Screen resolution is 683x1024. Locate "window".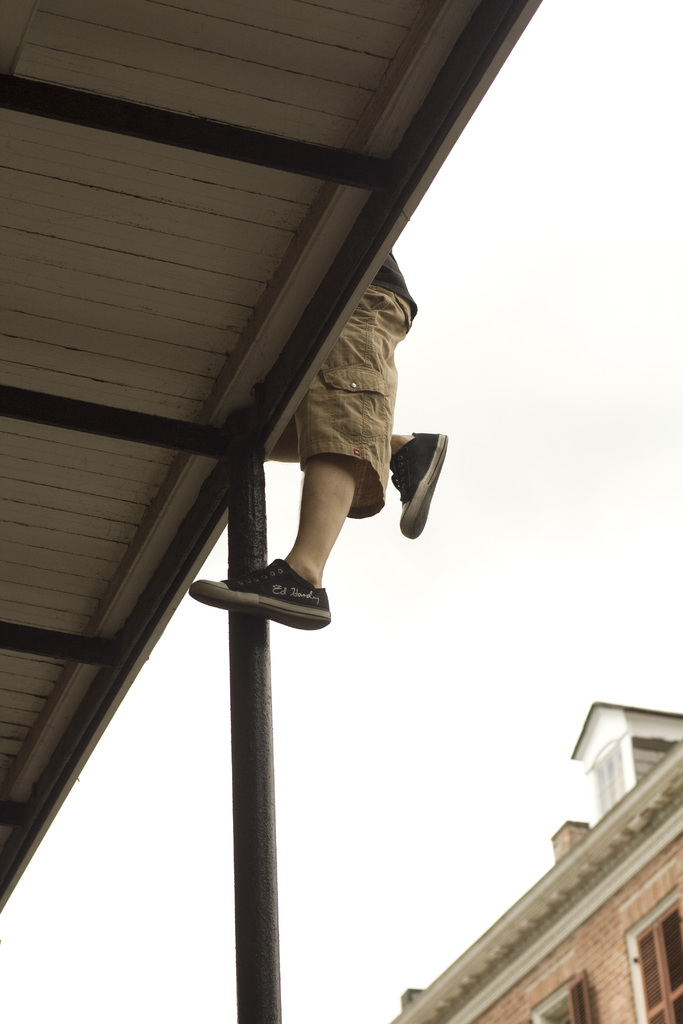
(627, 889, 682, 1023).
